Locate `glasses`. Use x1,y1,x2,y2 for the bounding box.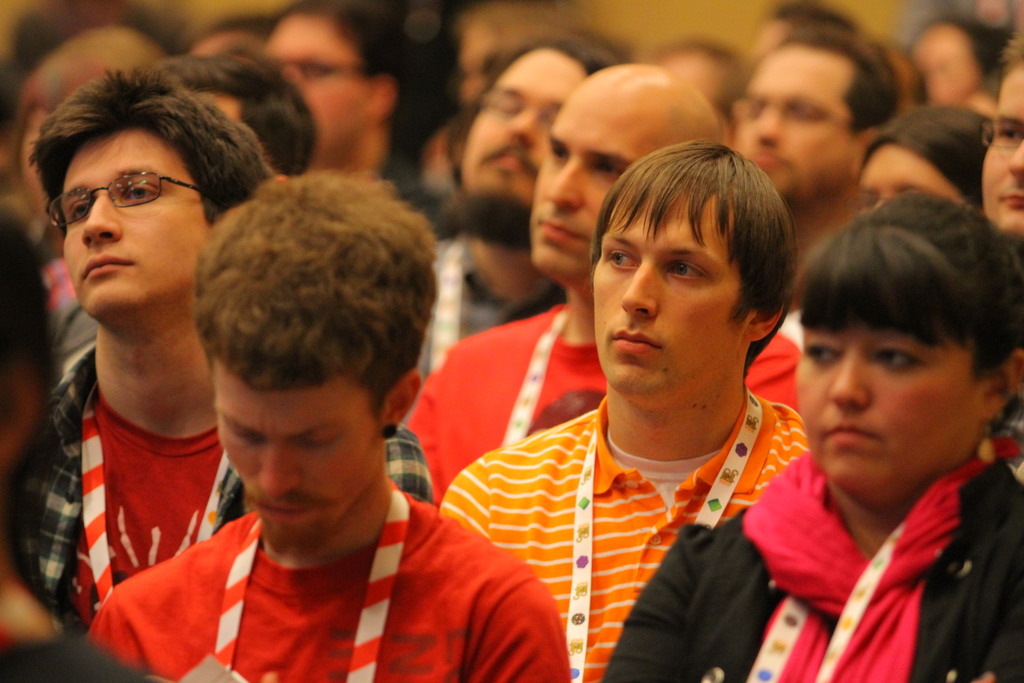
971,110,1023,157.
